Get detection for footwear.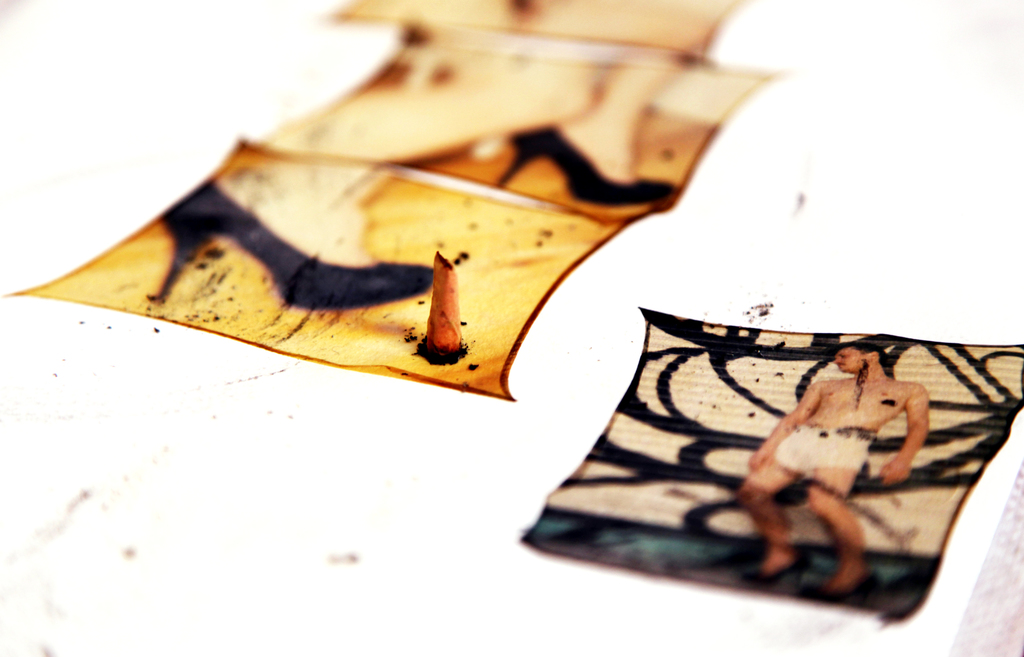
Detection: (138,174,441,306).
